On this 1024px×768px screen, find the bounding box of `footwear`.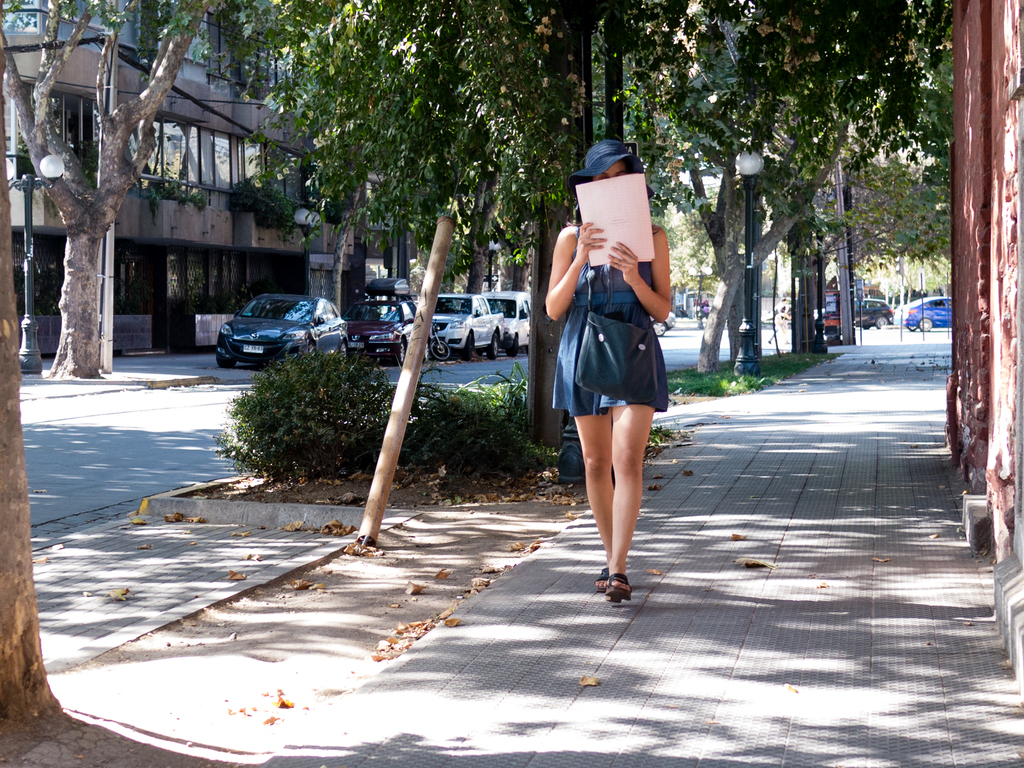
Bounding box: [596,564,608,590].
